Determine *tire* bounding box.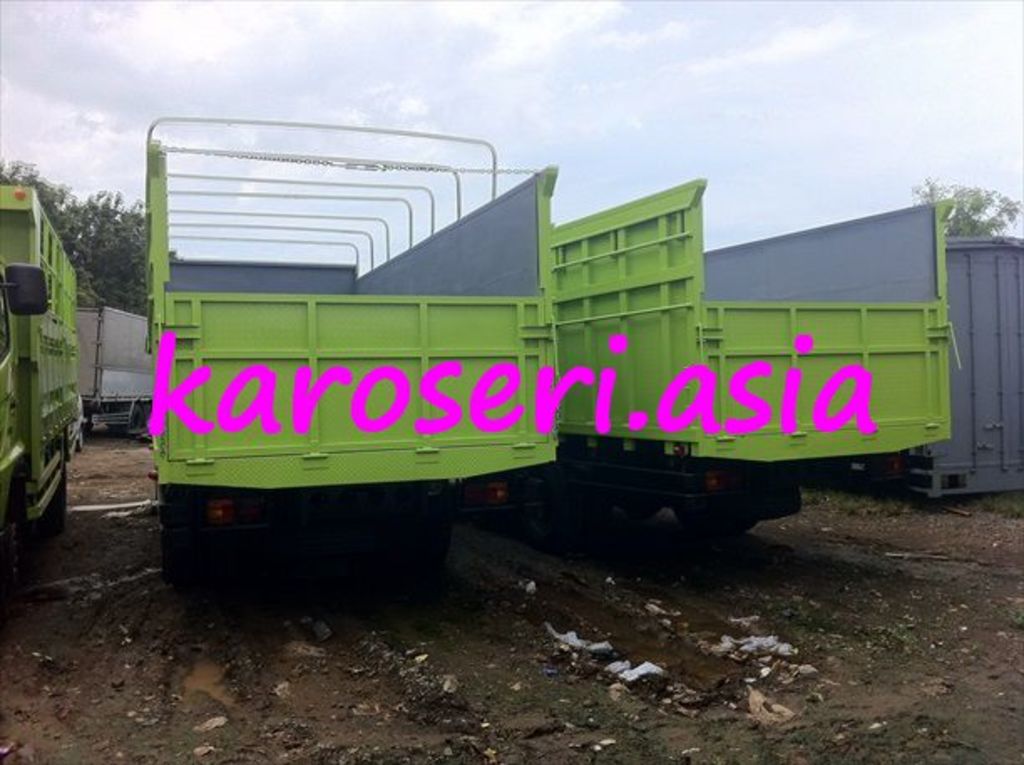
Determined: <bbox>44, 460, 65, 527</bbox>.
